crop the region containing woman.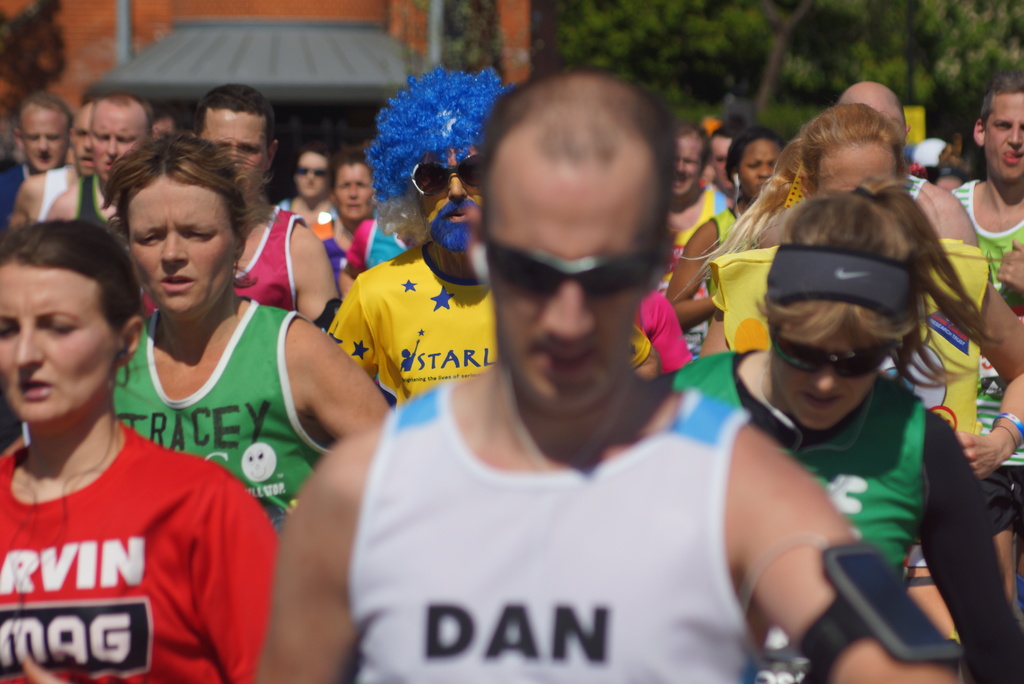
Crop region: <bbox>645, 162, 1023, 683</bbox>.
